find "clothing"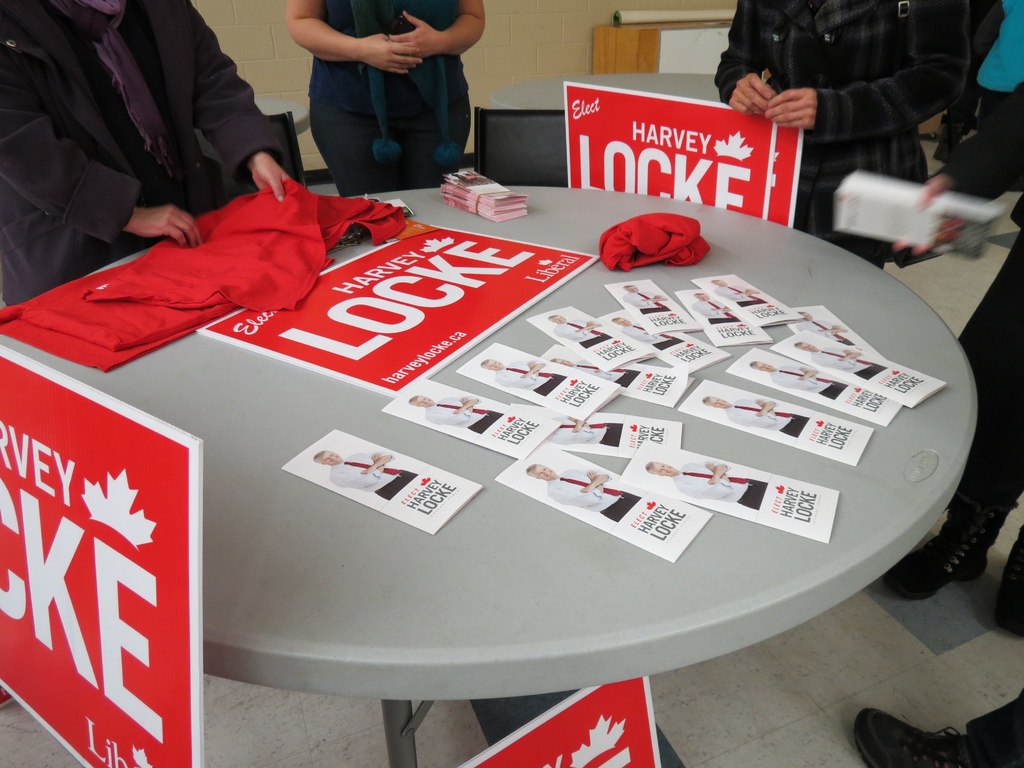
(807,344,888,383)
